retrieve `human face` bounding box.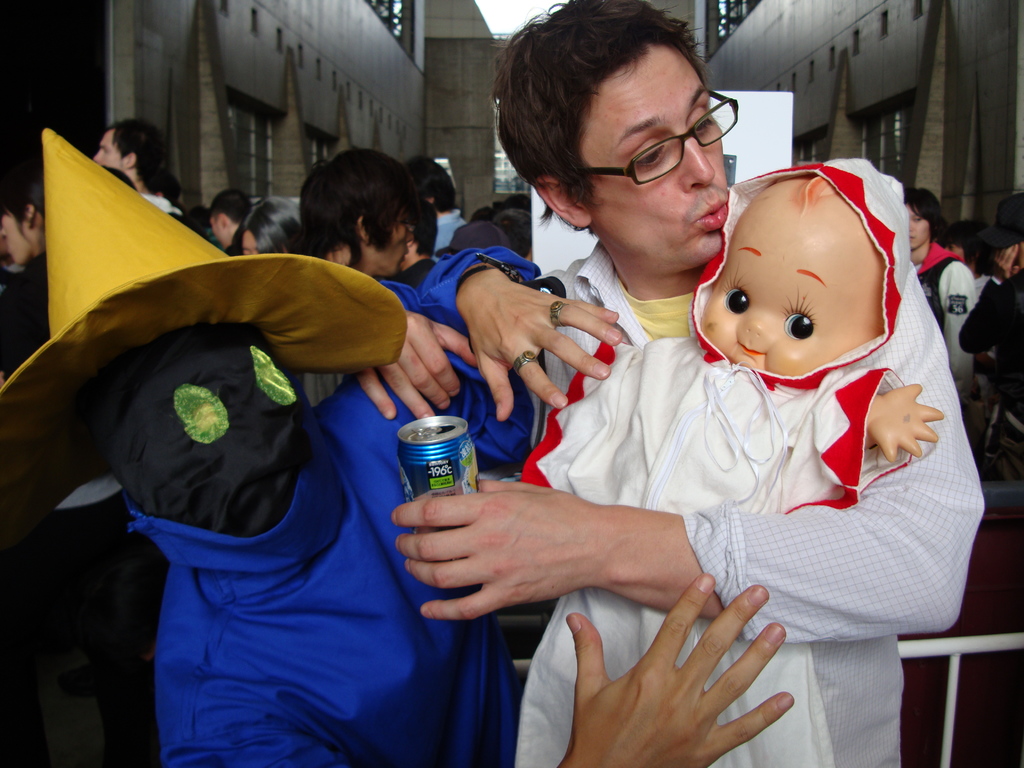
Bounding box: [x1=908, y1=206, x2=931, y2=252].
